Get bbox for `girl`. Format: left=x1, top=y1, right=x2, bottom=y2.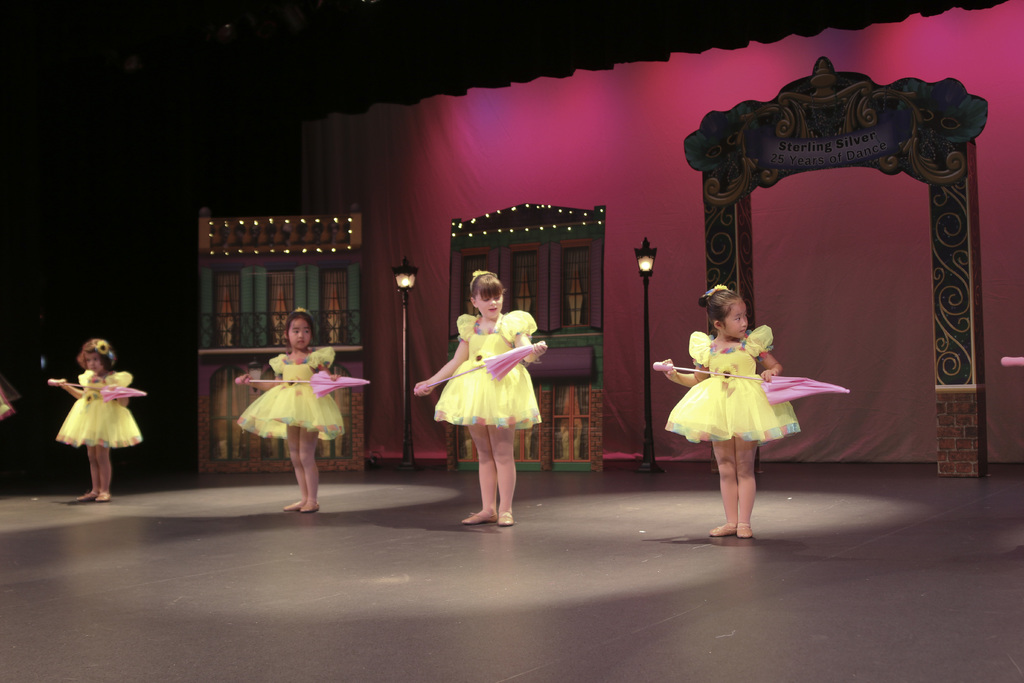
left=412, top=272, right=540, bottom=523.
